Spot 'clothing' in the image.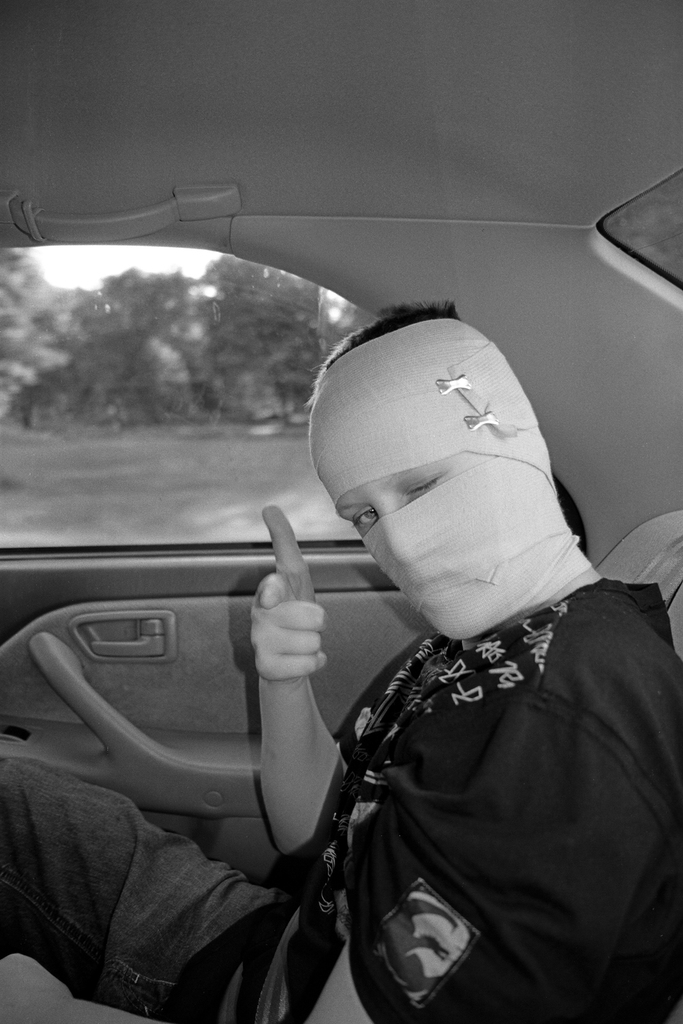
'clothing' found at [left=214, top=396, right=668, bottom=1005].
